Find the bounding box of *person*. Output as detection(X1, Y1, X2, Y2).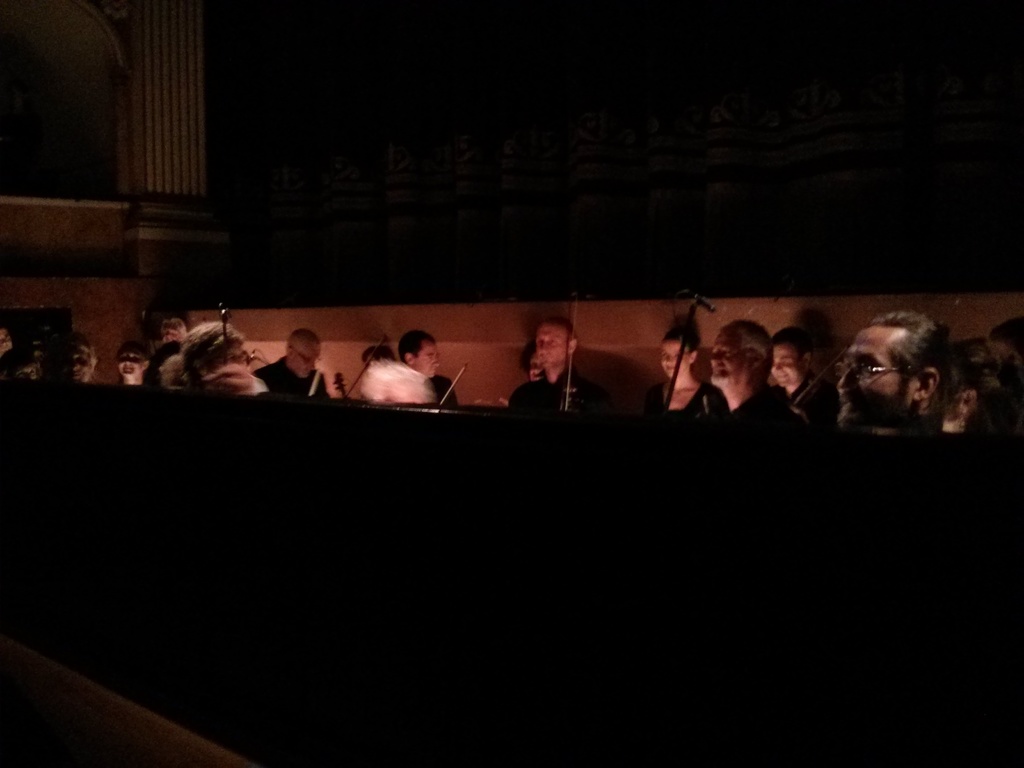
detection(646, 319, 712, 415).
